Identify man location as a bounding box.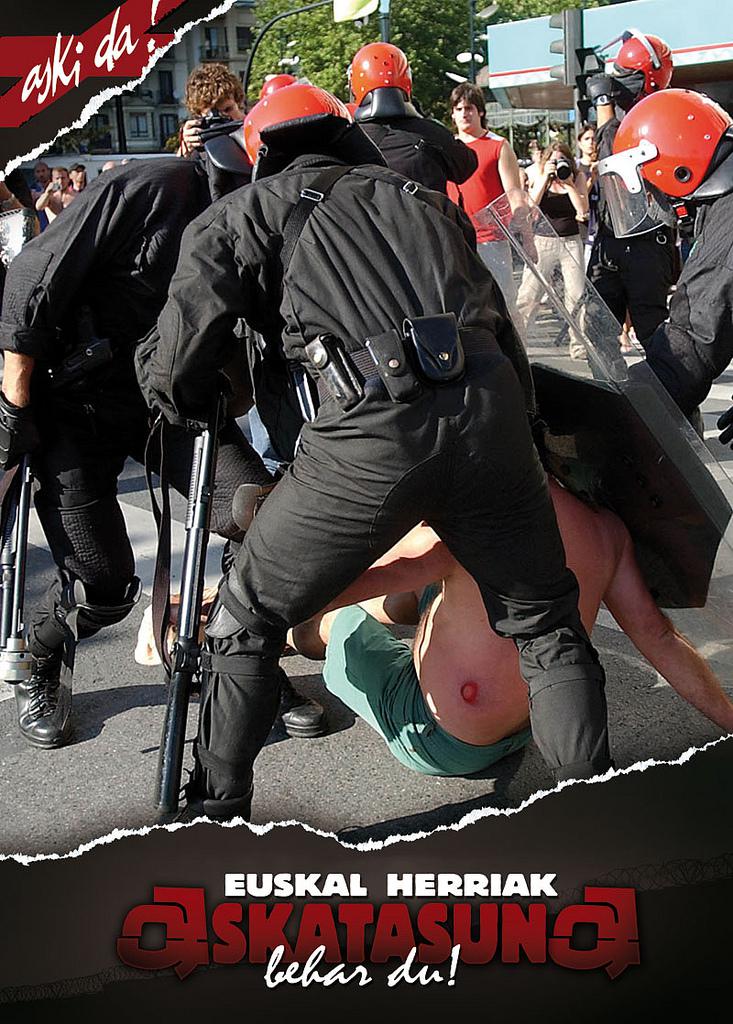
165,472,732,781.
